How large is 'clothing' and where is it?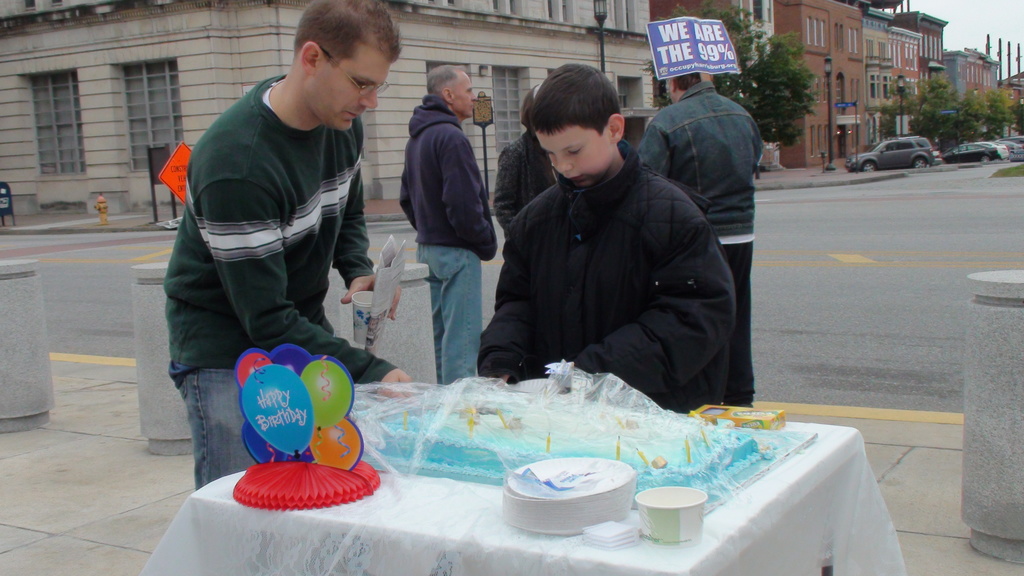
Bounding box: detection(399, 93, 499, 387).
